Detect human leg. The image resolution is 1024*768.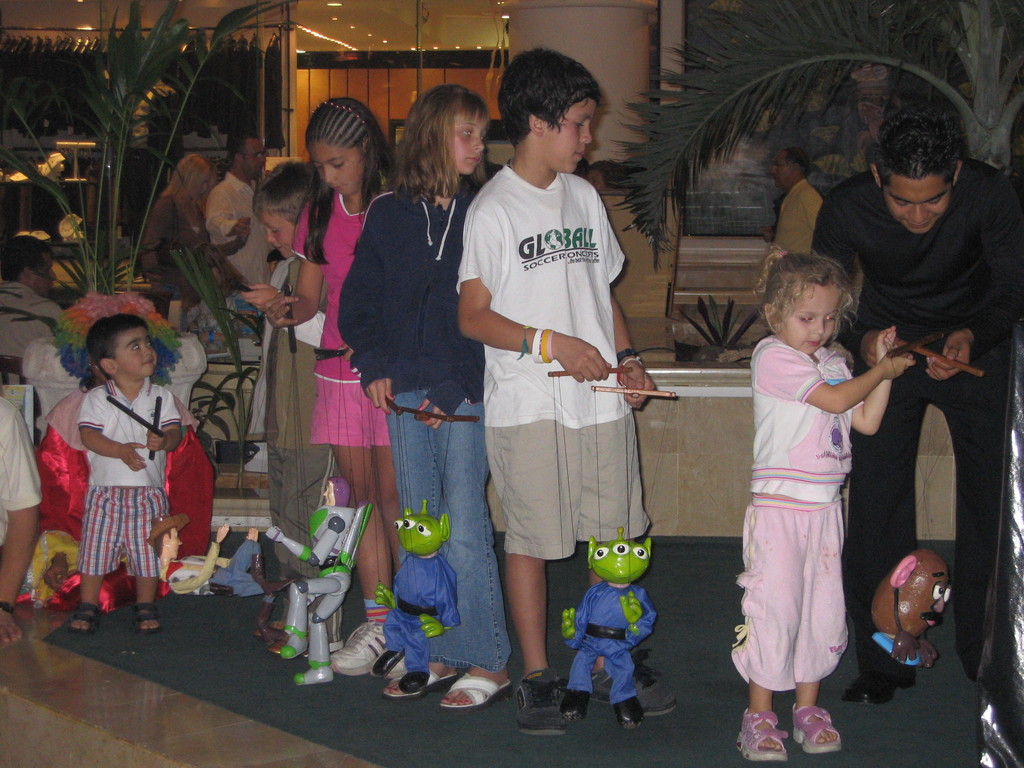
BBox(375, 438, 396, 561).
